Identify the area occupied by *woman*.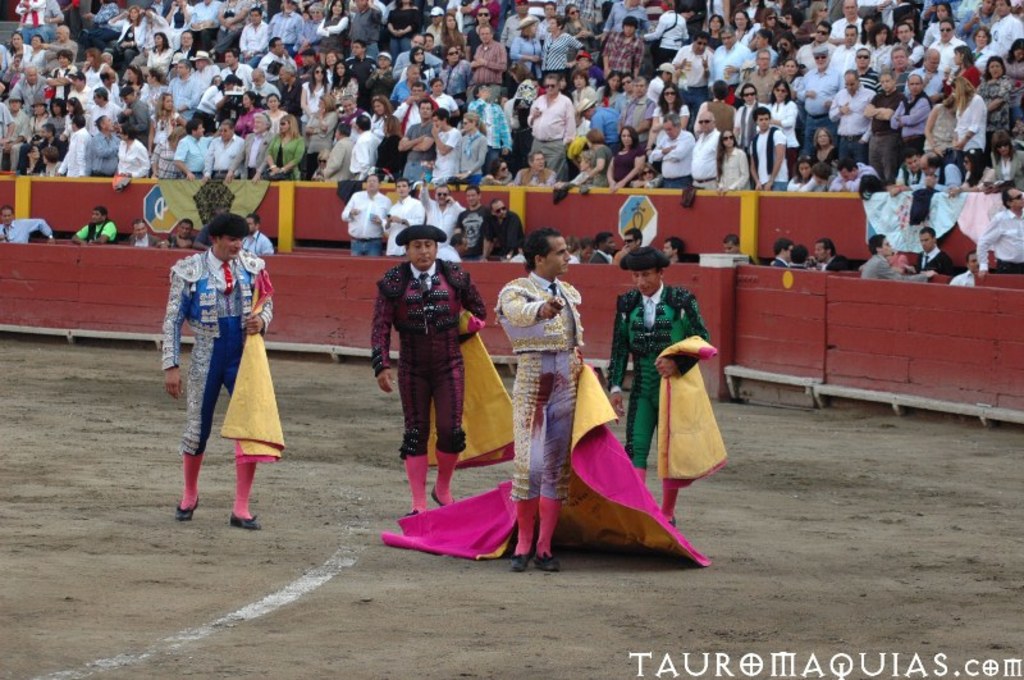
Area: bbox=(397, 47, 438, 88).
